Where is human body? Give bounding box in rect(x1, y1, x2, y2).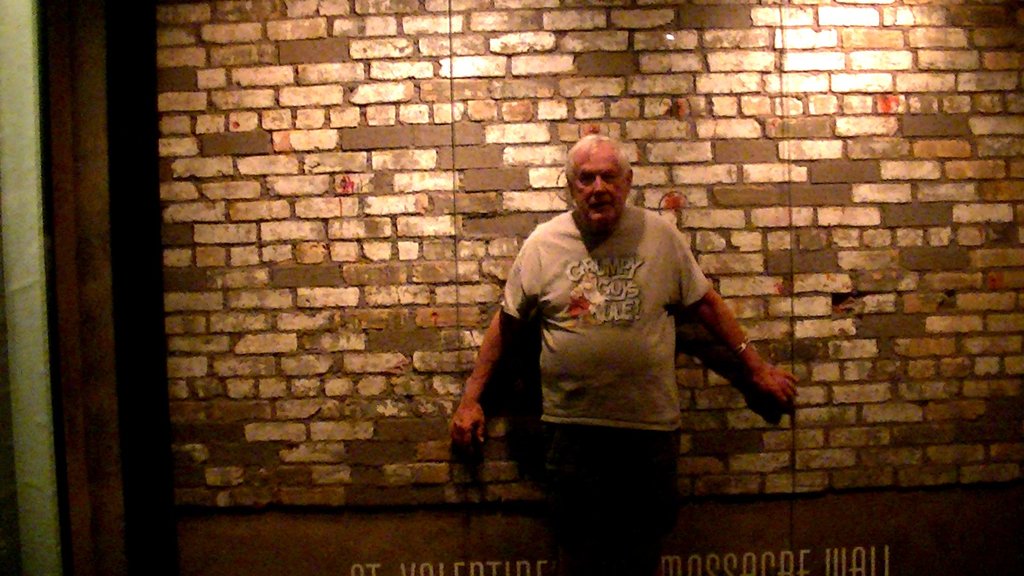
rect(472, 162, 795, 539).
